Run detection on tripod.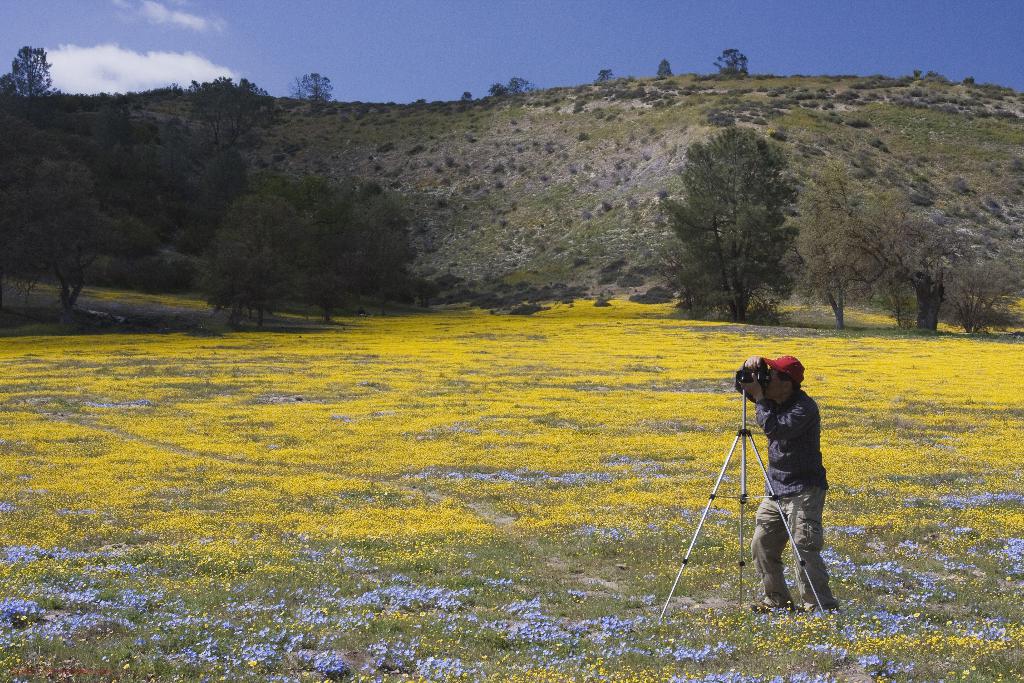
Result: box=[656, 383, 829, 626].
